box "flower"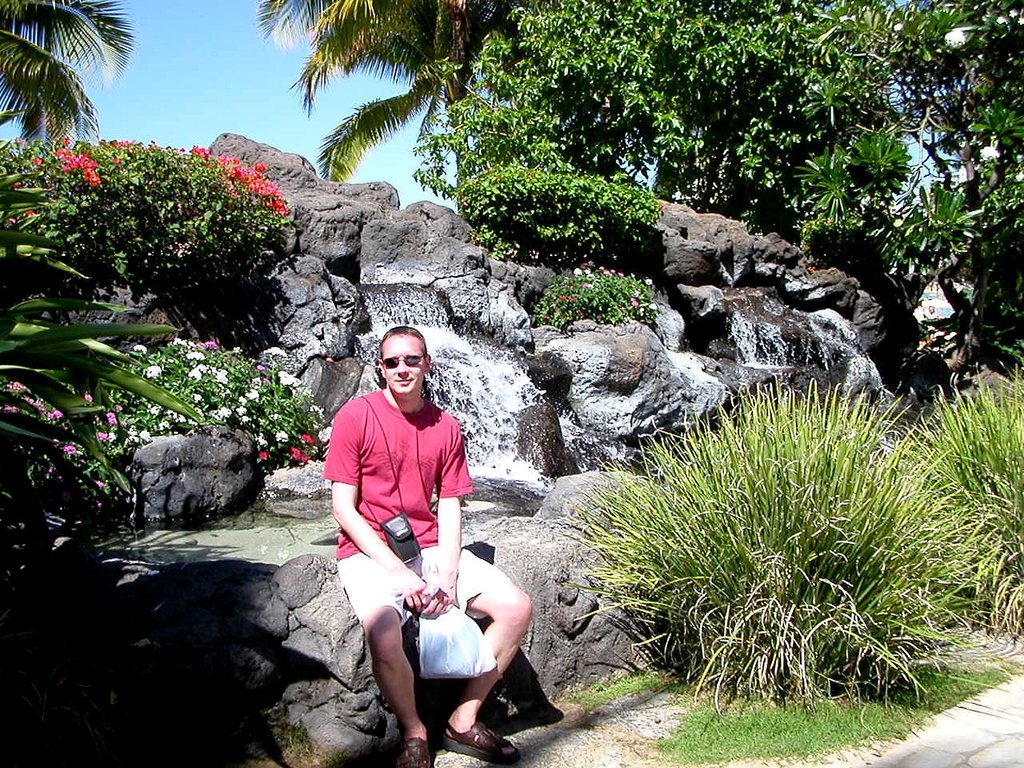
x1=21, y1=206, x2=39, y2=218
